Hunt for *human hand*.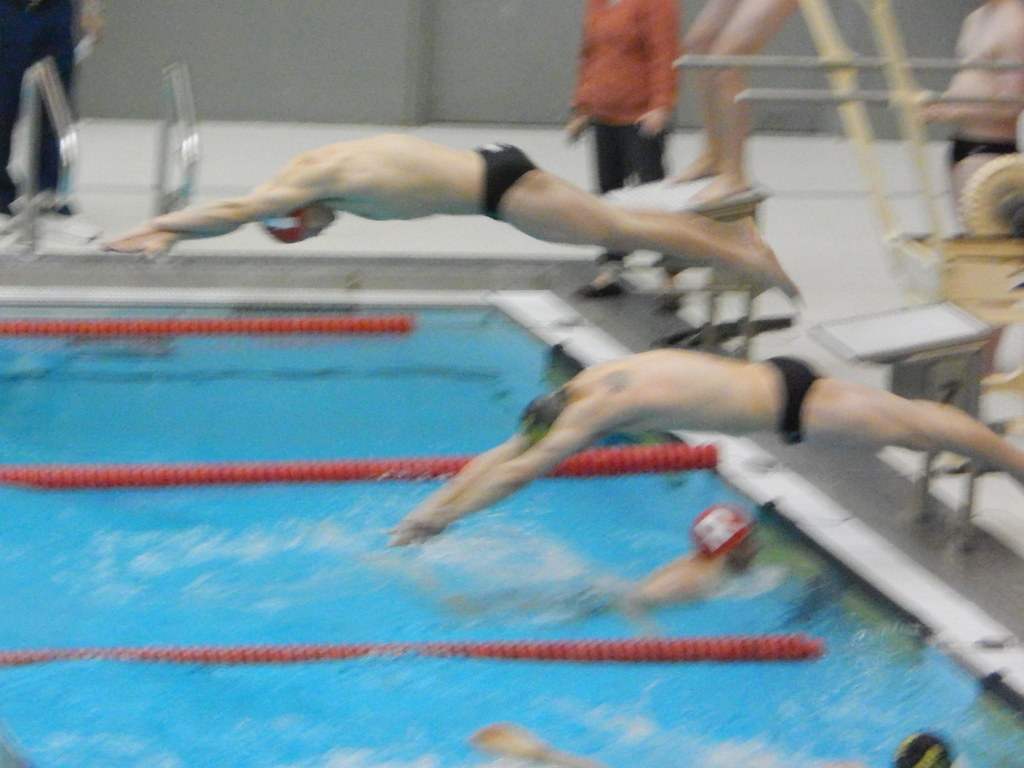
Hunted down at region(634, 109, 673, 140).
